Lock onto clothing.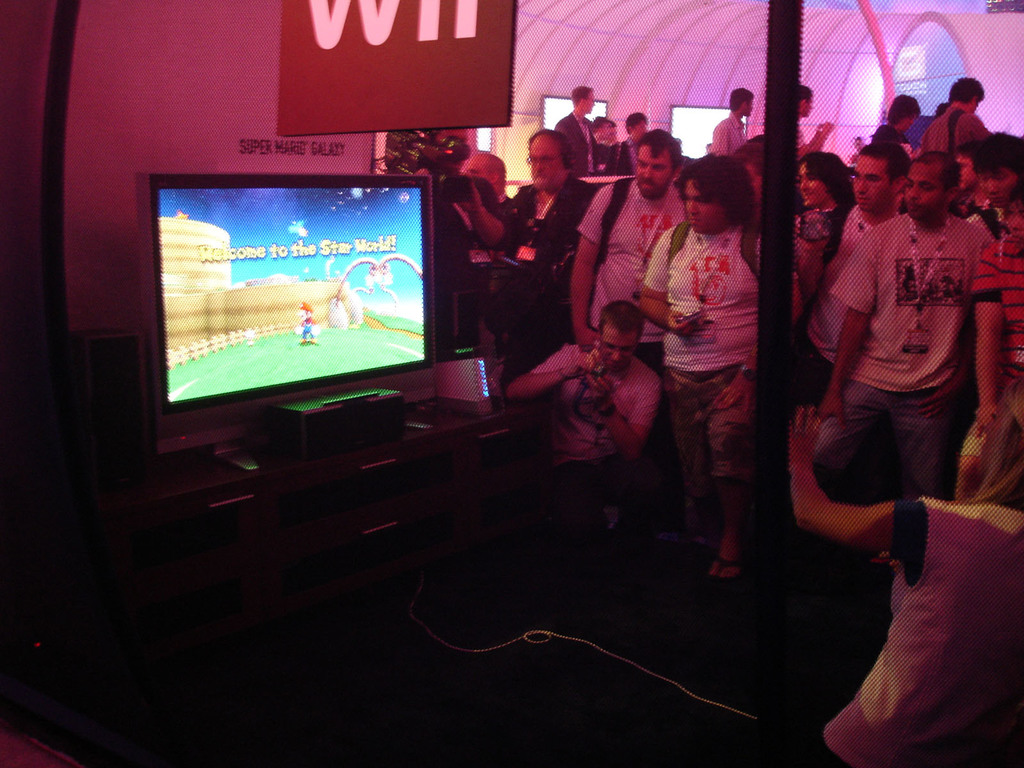
Locked: <bbox>712, 114, 750, 158</bbox>.
